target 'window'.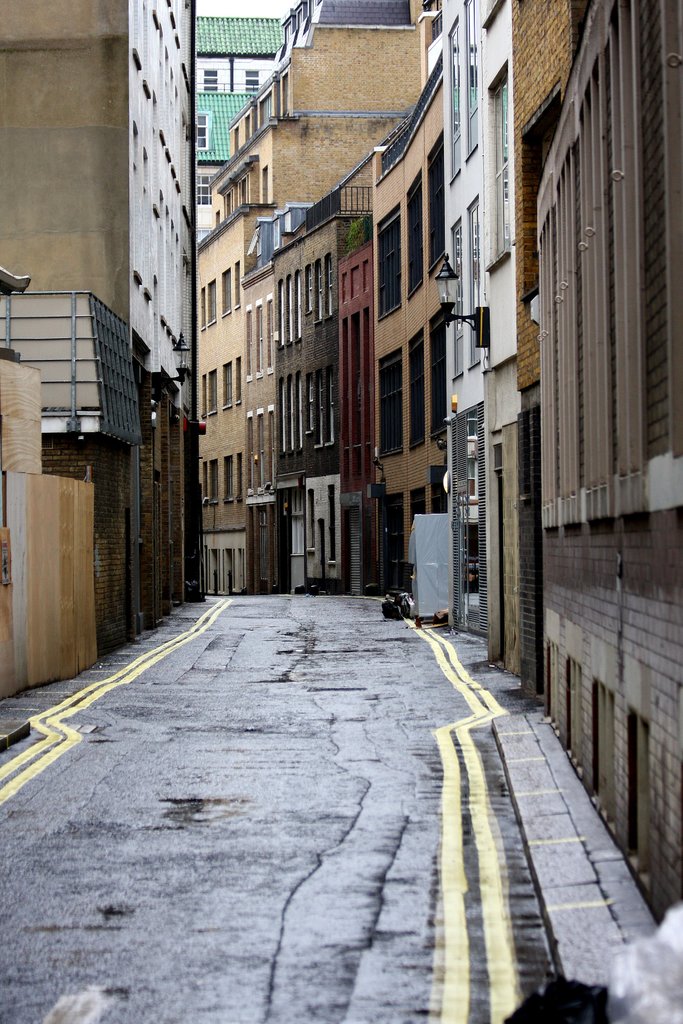
Target region: (200,287,208,331).
